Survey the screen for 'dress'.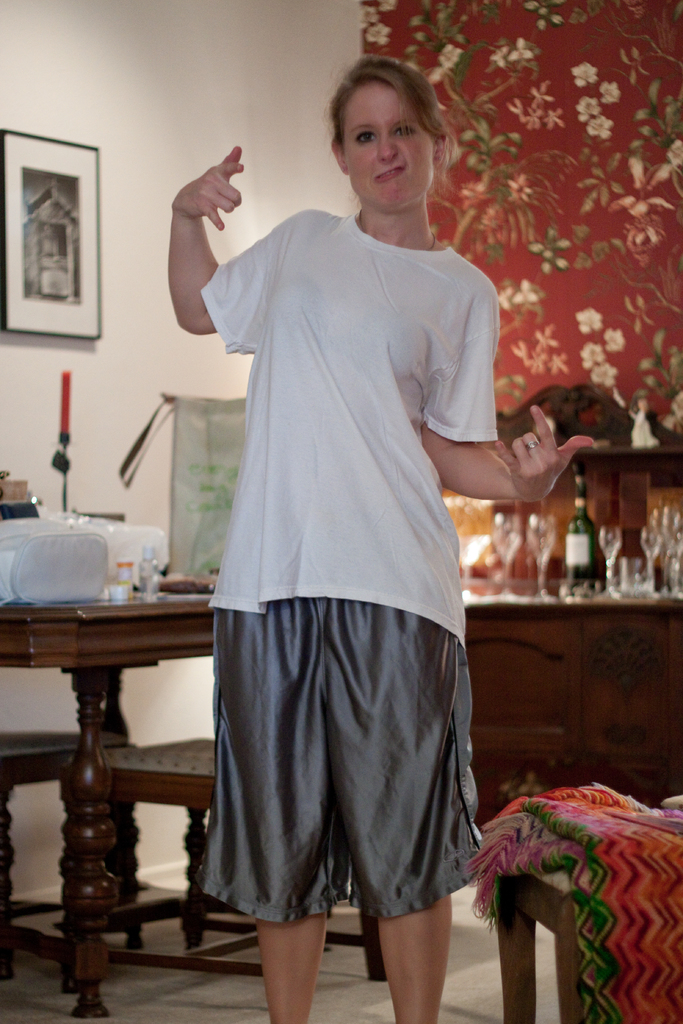
Survey found: bbox=(176, 131, 538, 861).
